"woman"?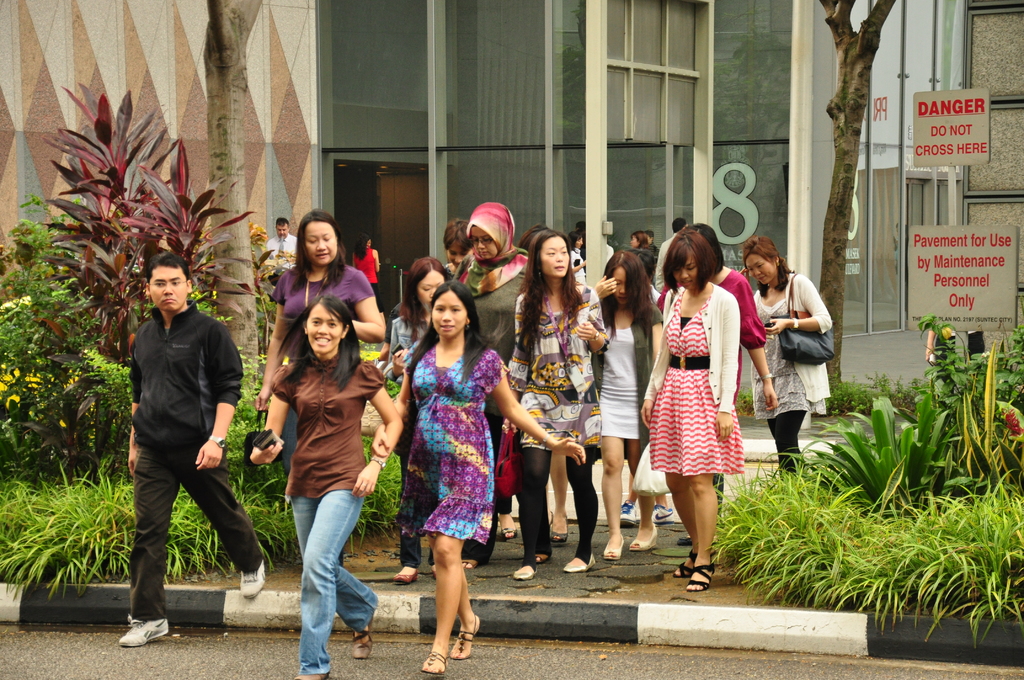
x1=588 y1=251 x2=664 y2=569
